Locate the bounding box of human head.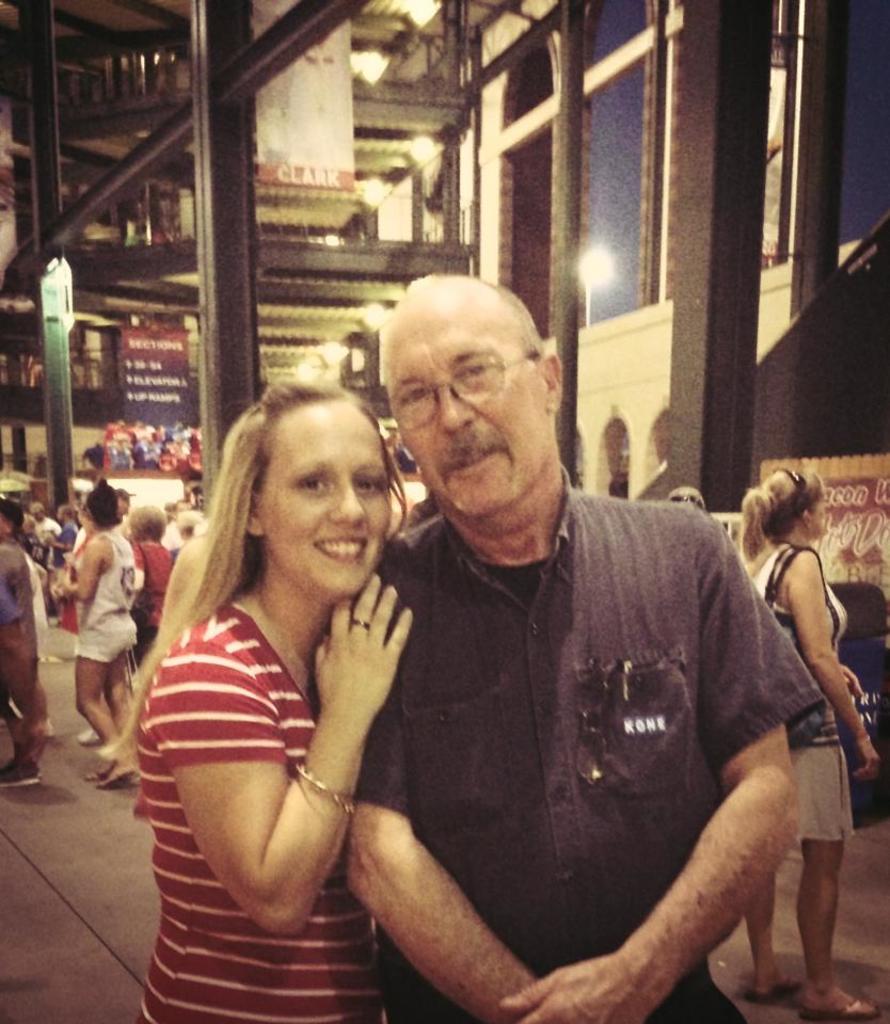
Bounding box: (x1=0, y1=495, x2=22, y2=540).
